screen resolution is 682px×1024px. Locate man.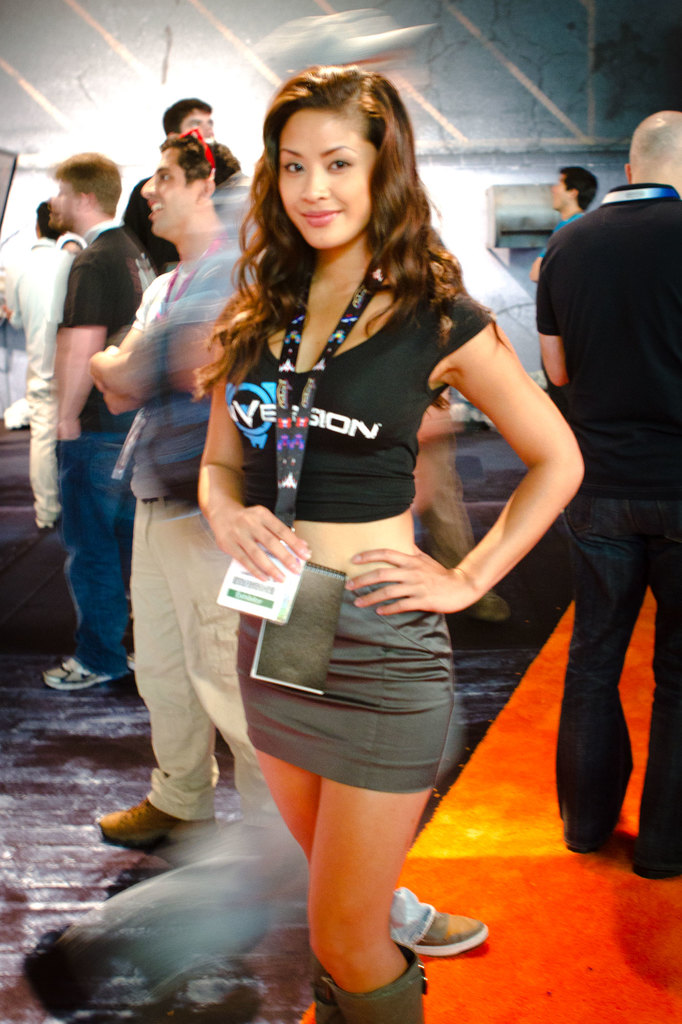
bbox=[116, 99, 246, 364].
